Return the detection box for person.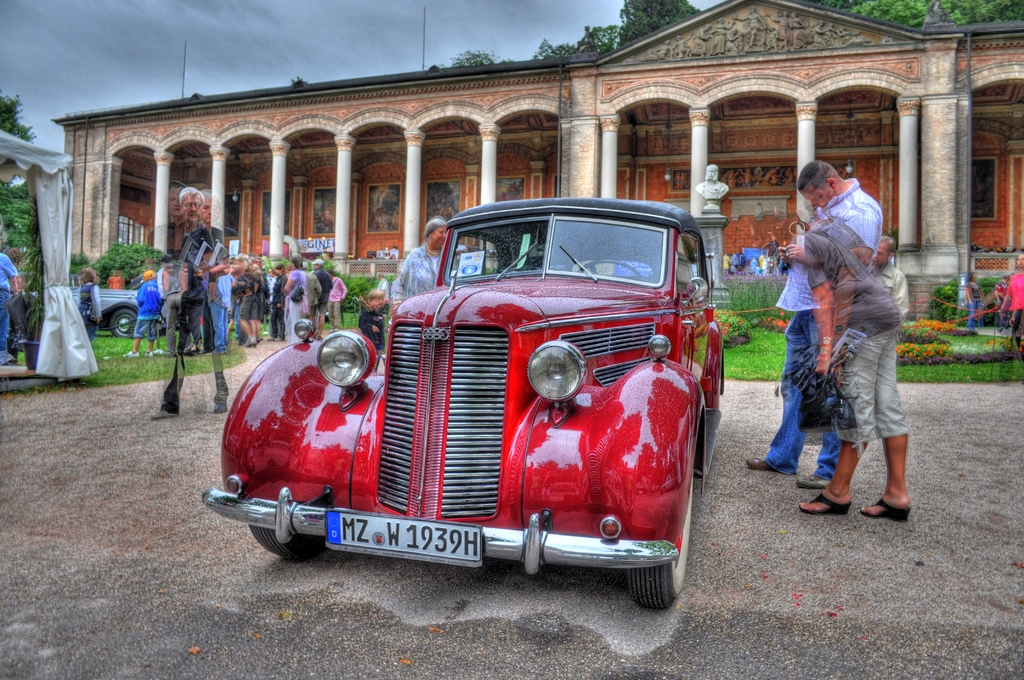
box(278, 255, 310, 340).
